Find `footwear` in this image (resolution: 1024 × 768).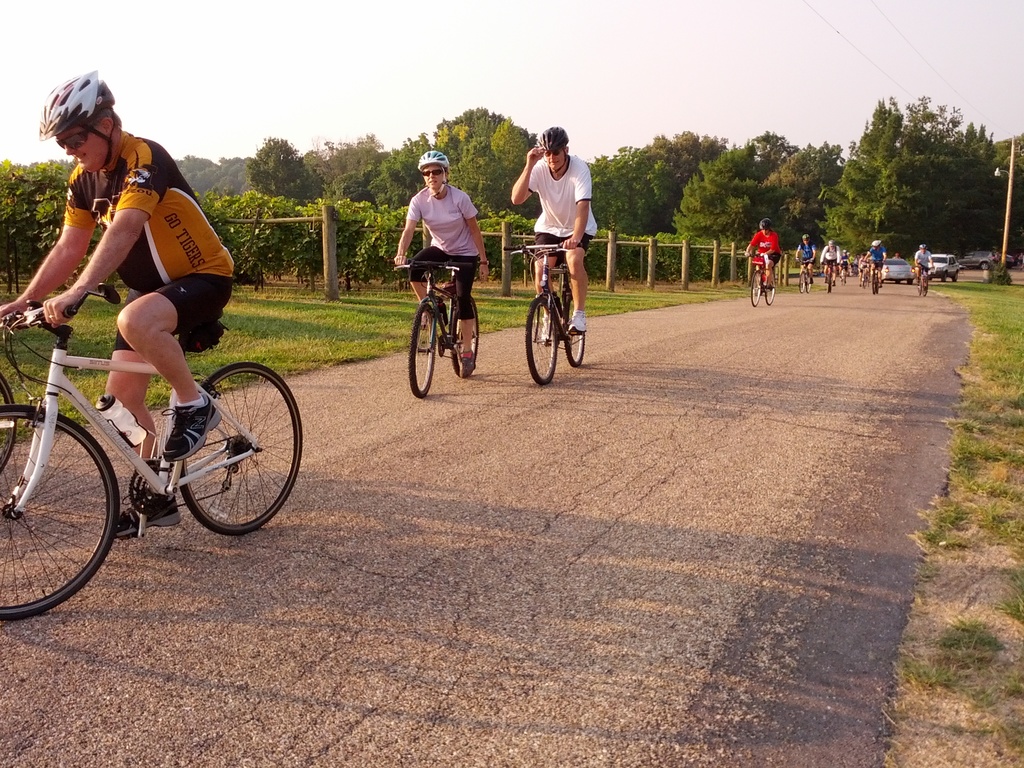
162, 387, 216, 462.
